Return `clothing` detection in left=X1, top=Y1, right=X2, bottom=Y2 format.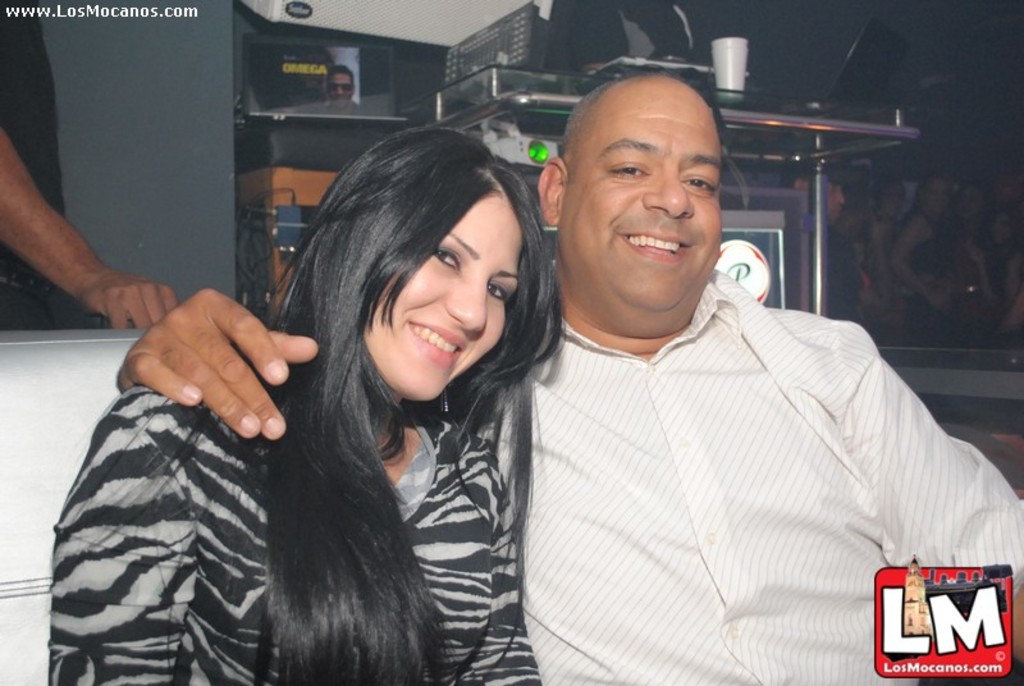
left=0, top=0, right=67, bottom=326.
